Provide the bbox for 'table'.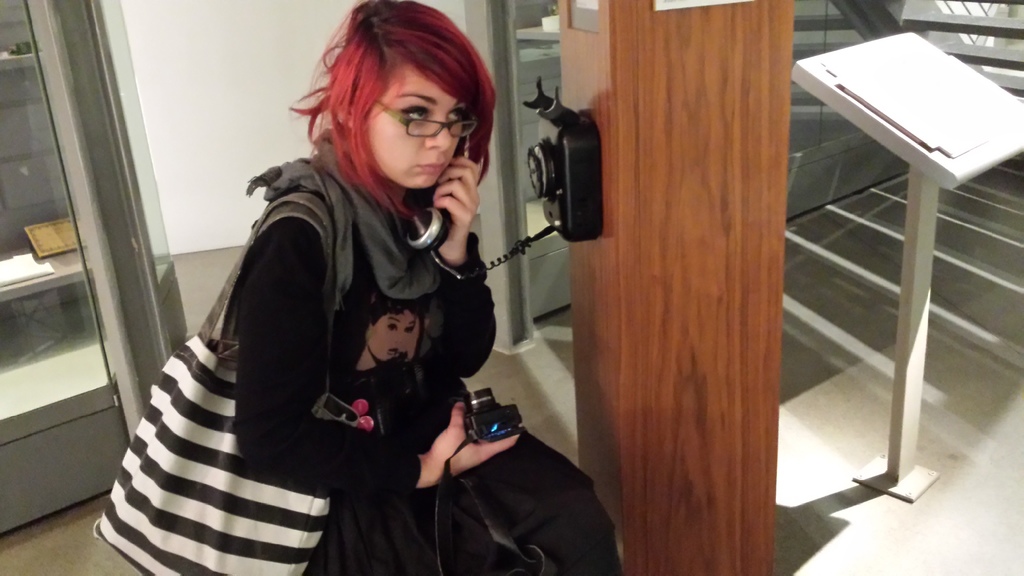
783:17:1008:514.
